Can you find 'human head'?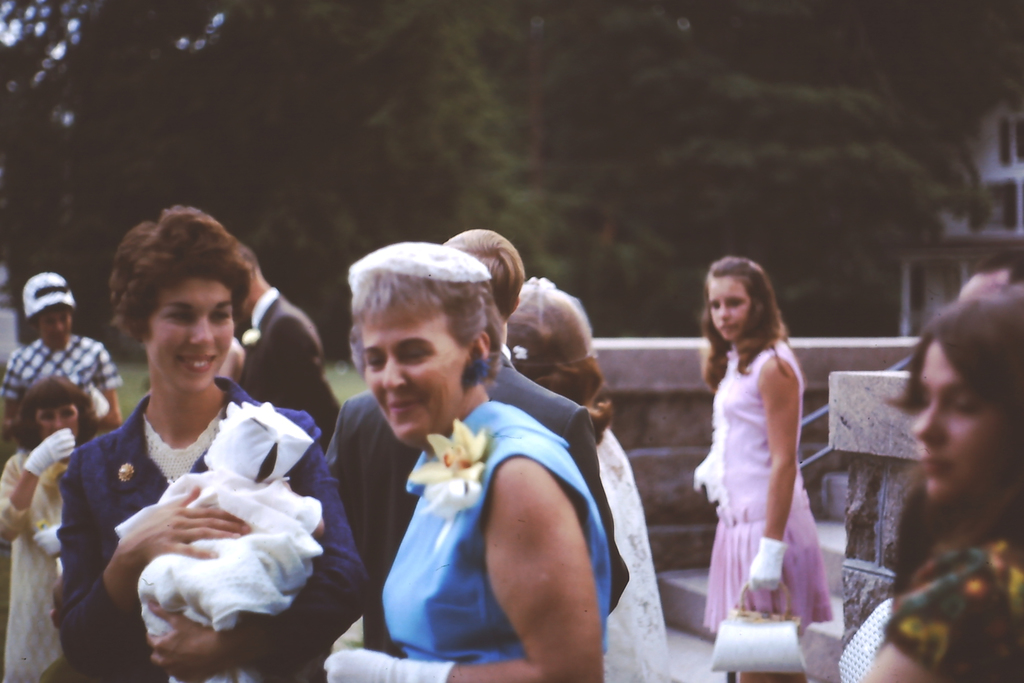
Yes, bounding box: x1=701, y1=254, x2=781, y2=341.
